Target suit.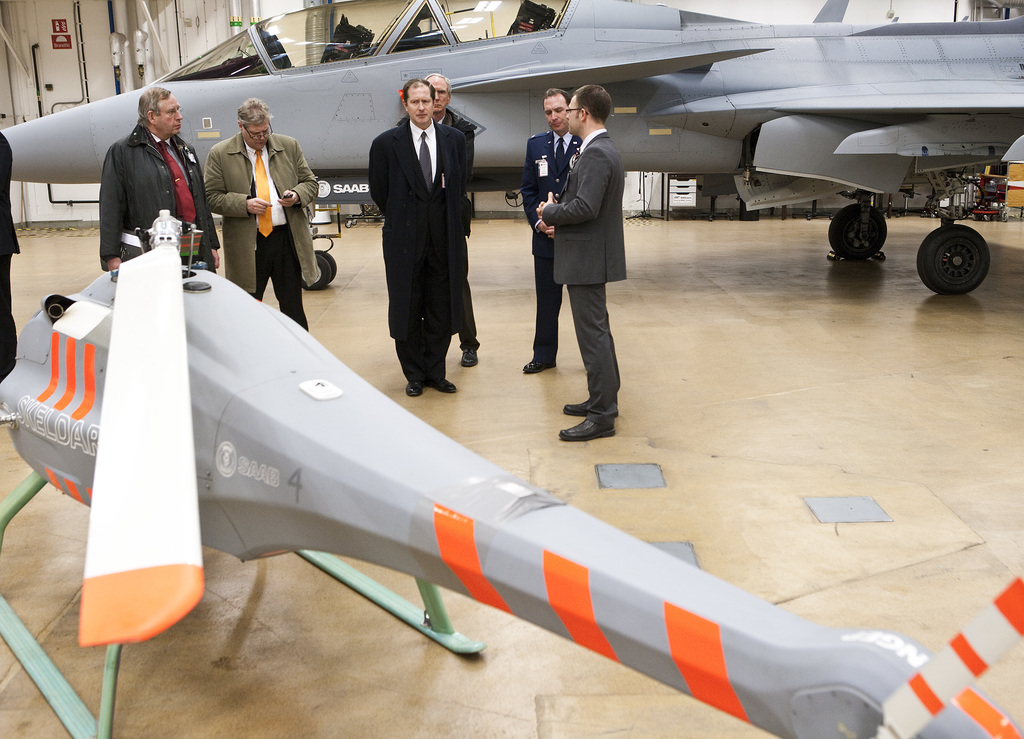
Target region: <bbox>362, 69, 477, 392</bbox>.
